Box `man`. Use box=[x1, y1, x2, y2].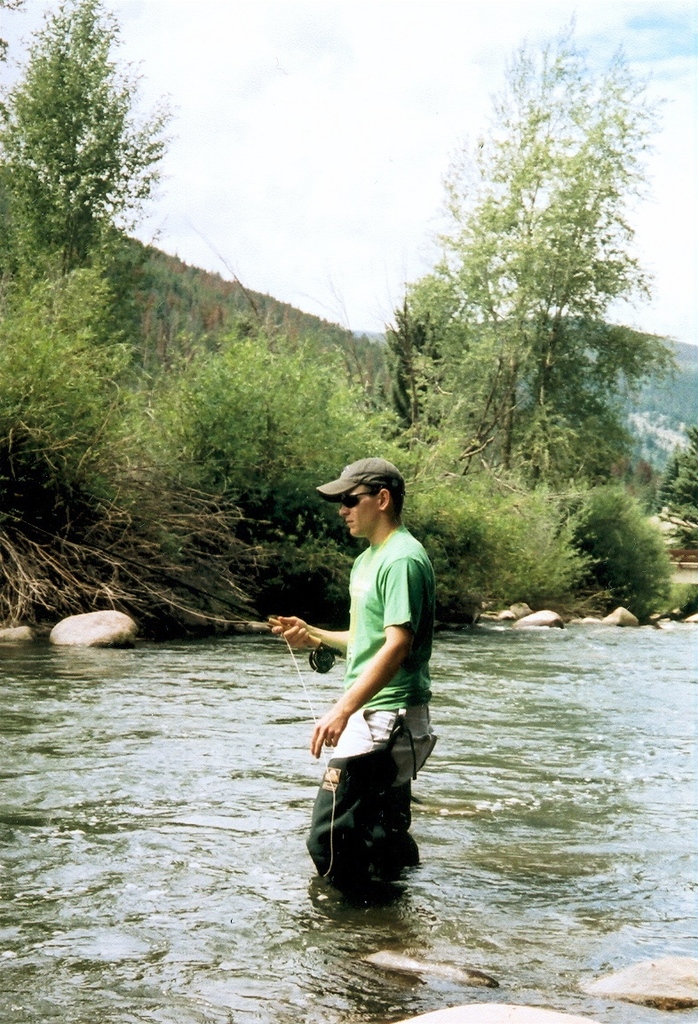
box=[263, 453, 438, 898].
